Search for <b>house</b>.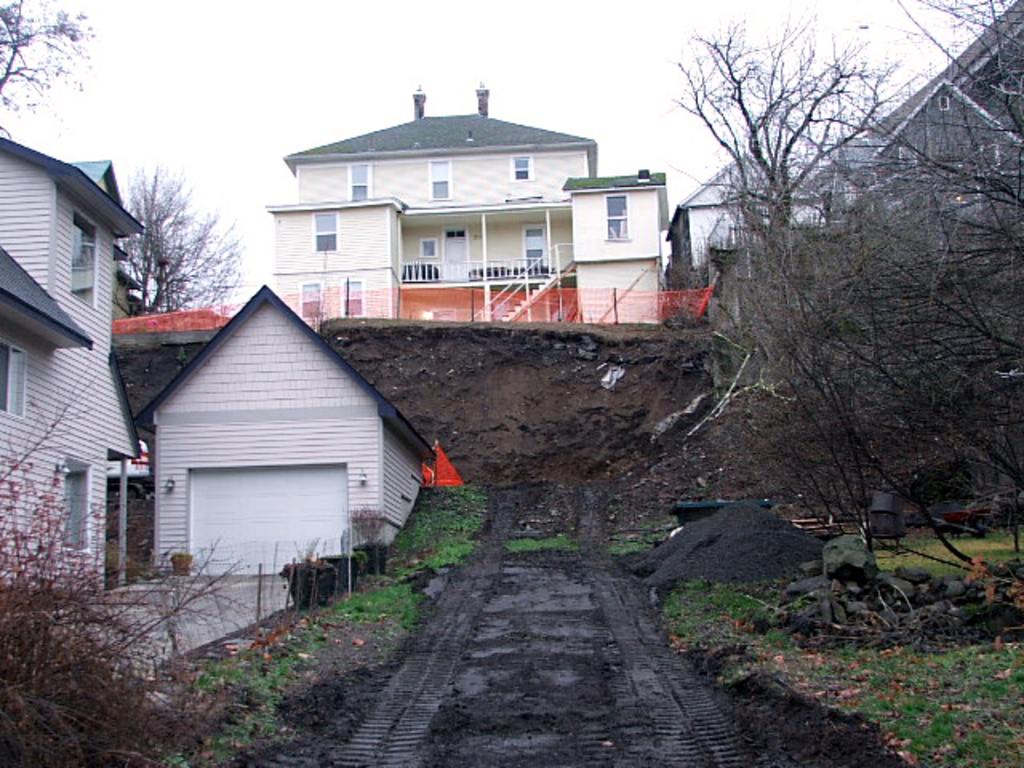
Found at pyautogui.locateOnScreen(843, 0, 1022, 190).
